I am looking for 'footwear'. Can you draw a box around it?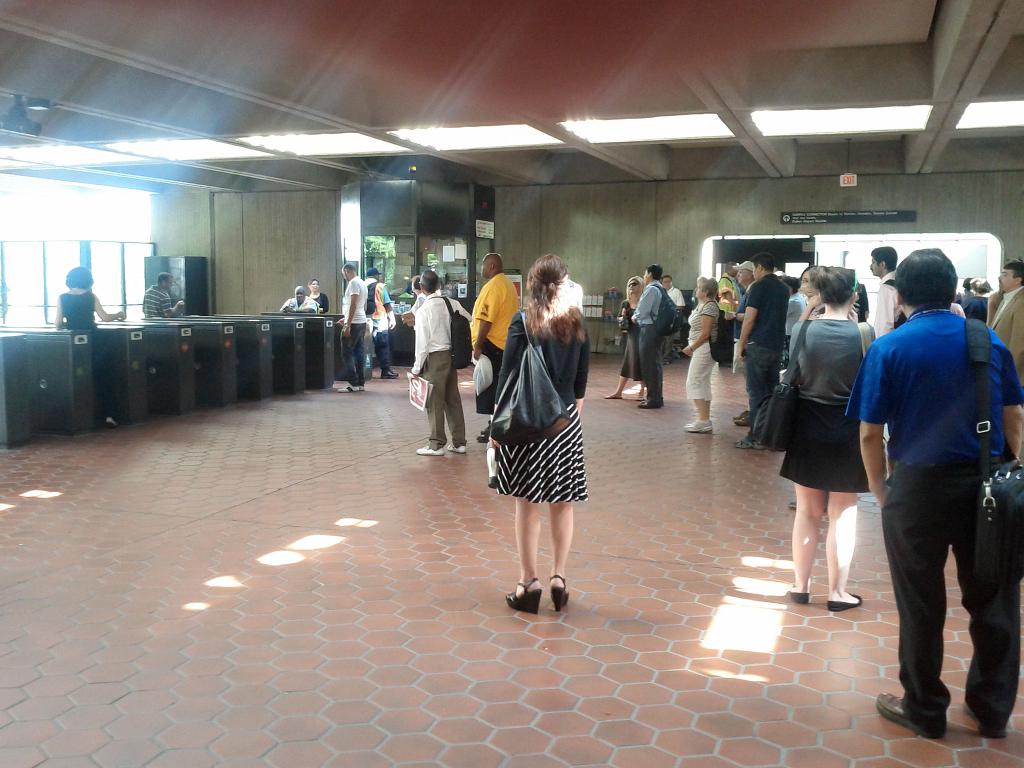
Sure, the bounding box is {"left": 877, "top": 691, "right": 946, "bottom": 746}.
